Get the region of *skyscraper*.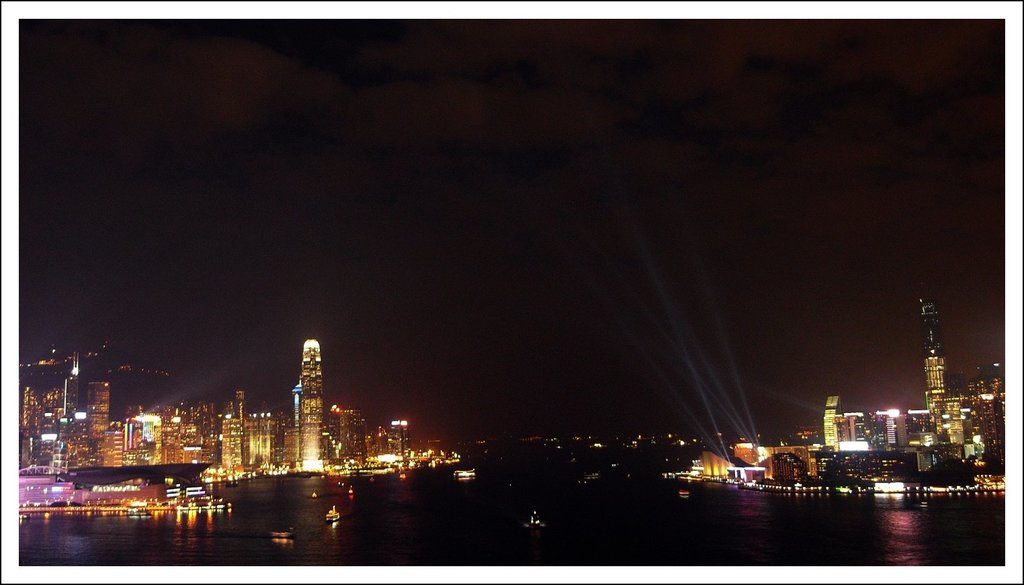
(298, 334, 331, 466).
